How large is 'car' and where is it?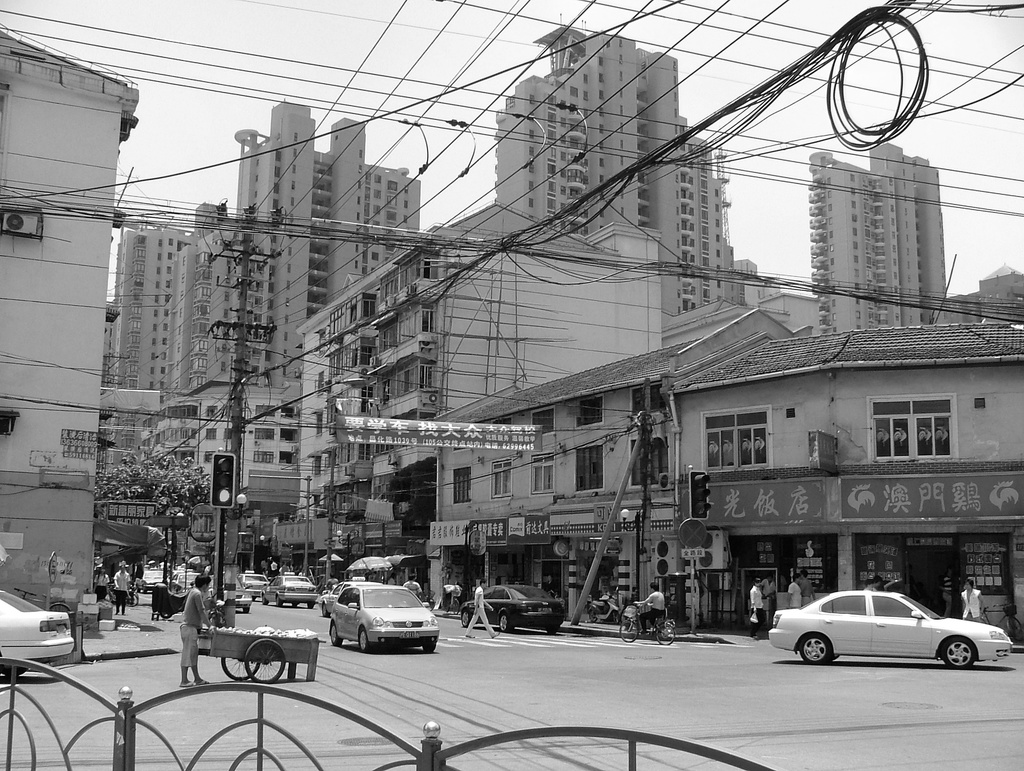
Bounding box: 243:576:271:601.
